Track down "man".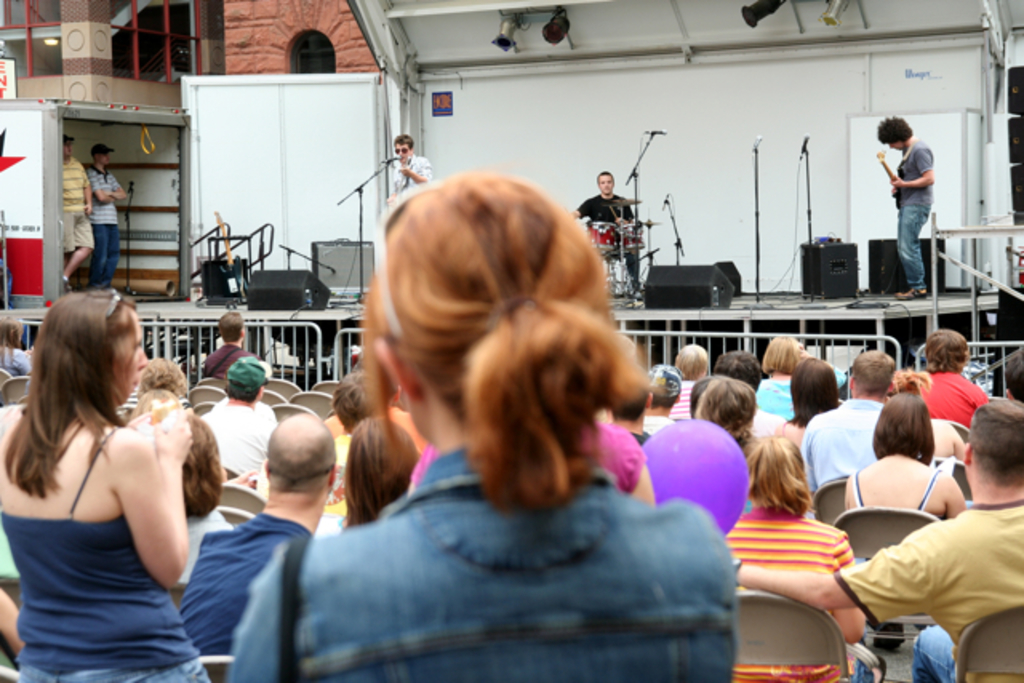
Tracked to 798, 345, 894, 497.
